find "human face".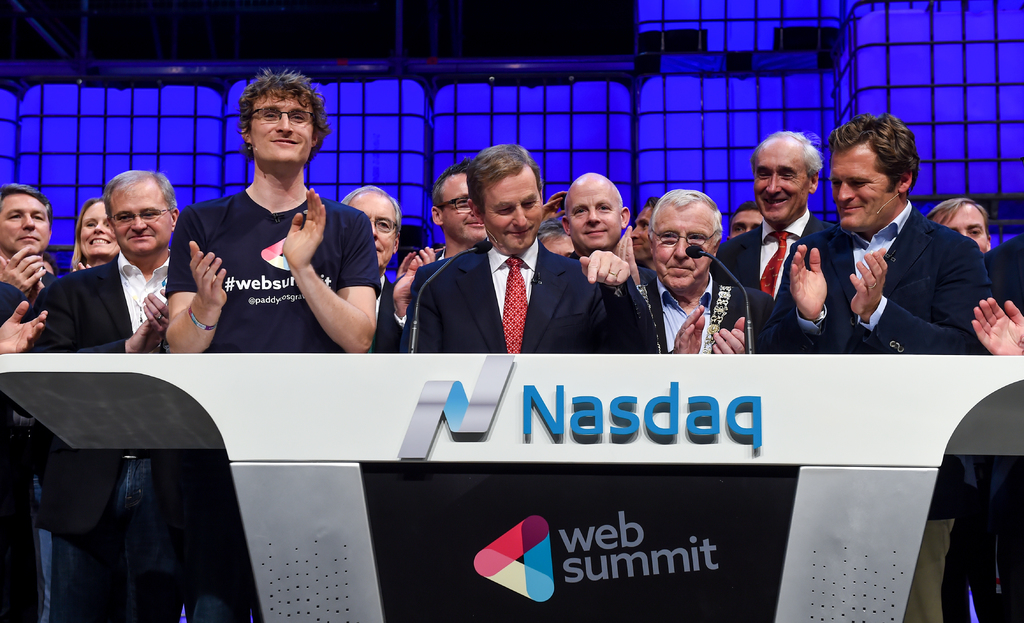
<box>627,205,655,261</box>.
